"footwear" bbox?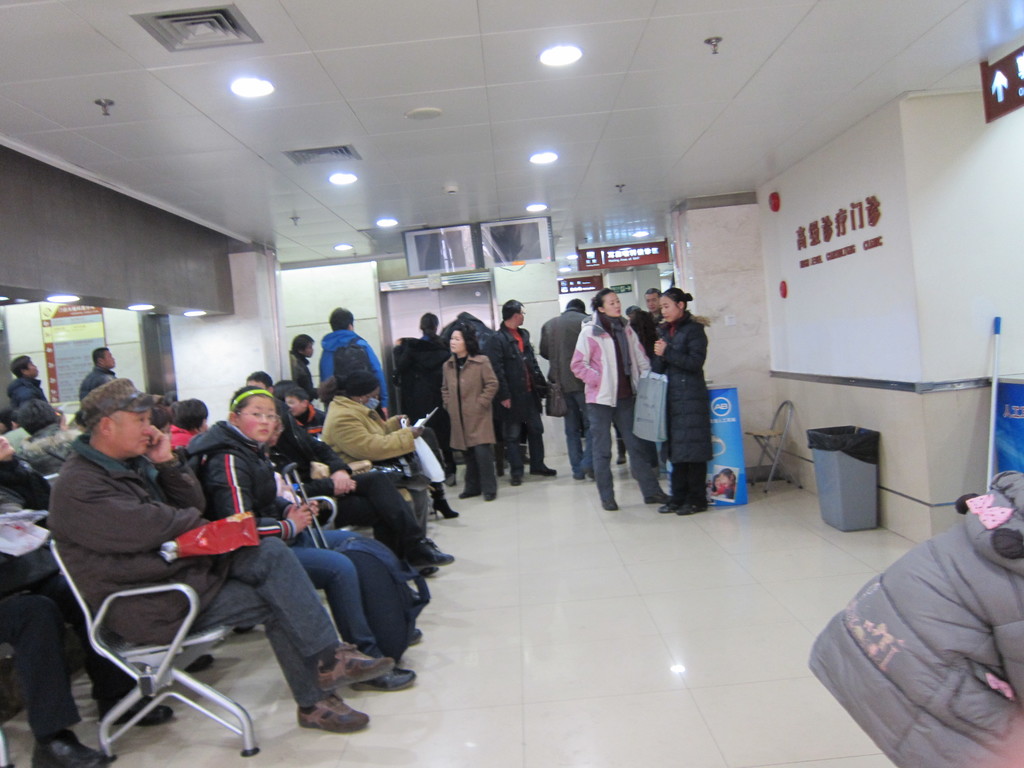
detection(602, 495, 622, 507)
